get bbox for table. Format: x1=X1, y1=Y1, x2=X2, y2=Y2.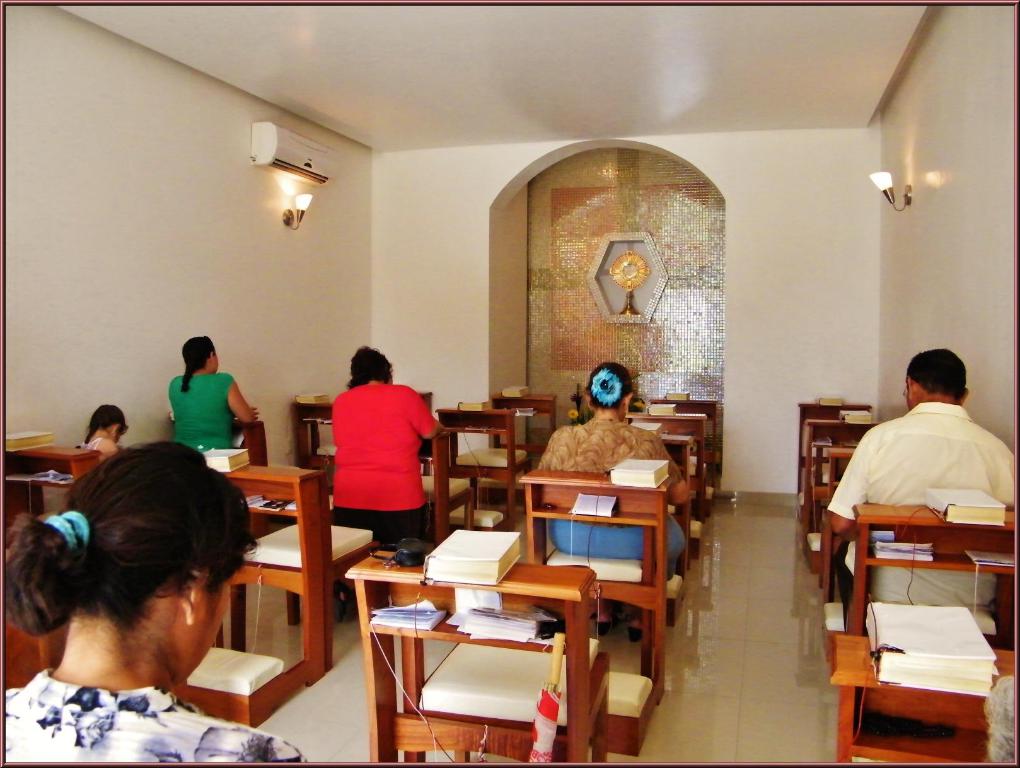
x1=487, y1=387, x2=560, y2=441.
